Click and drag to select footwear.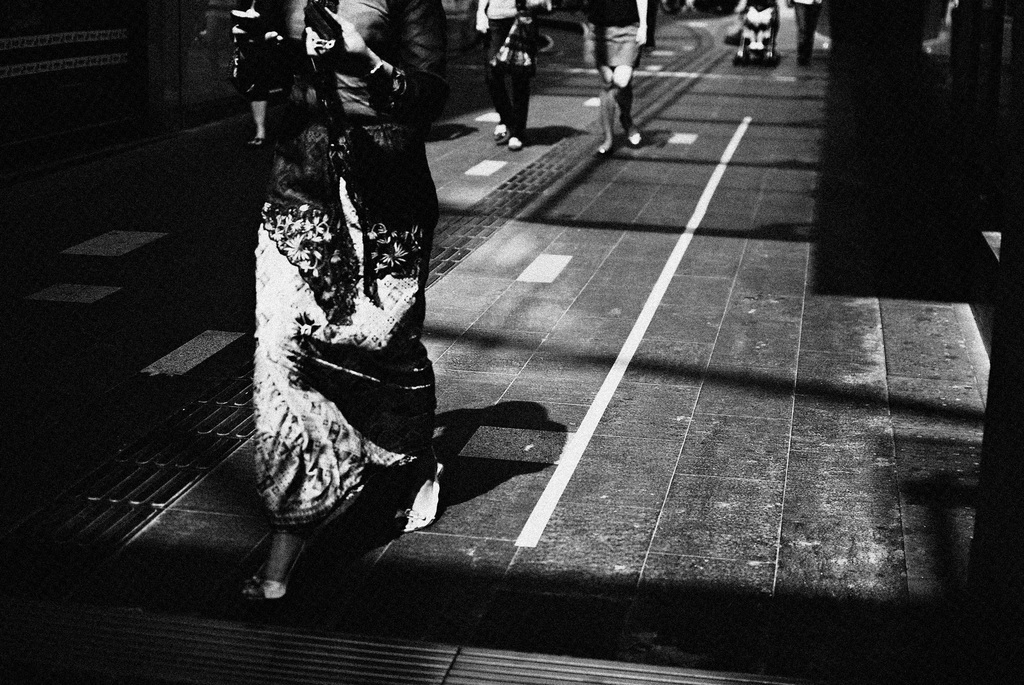
Selection: locate(245, 543, 304, 604).
